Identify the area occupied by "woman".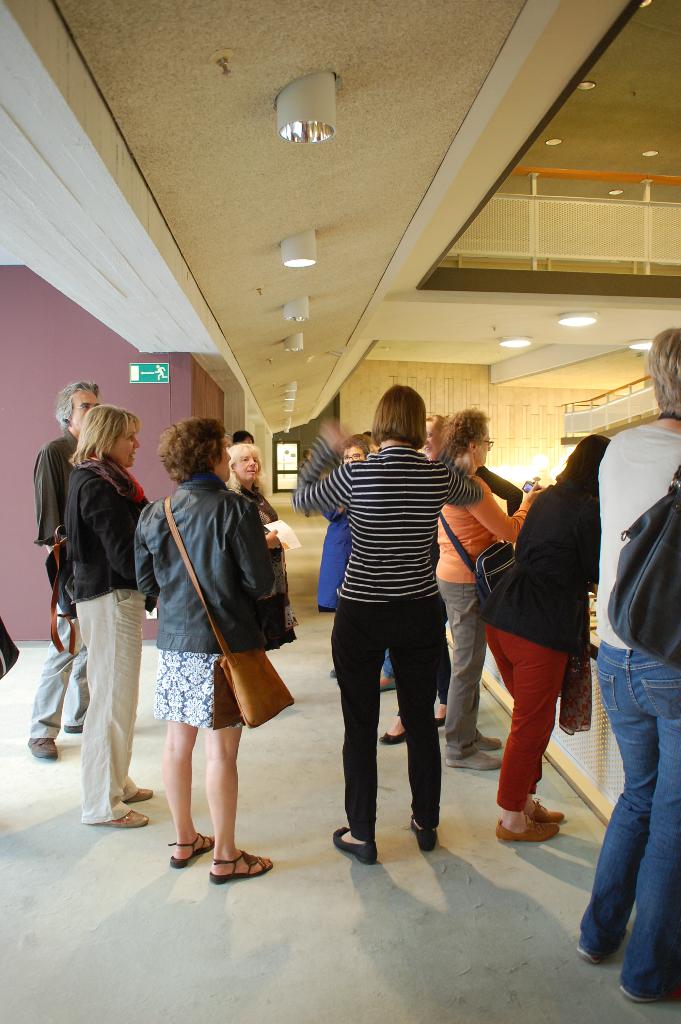
Area: select_region(421, 415, 443, 459).
